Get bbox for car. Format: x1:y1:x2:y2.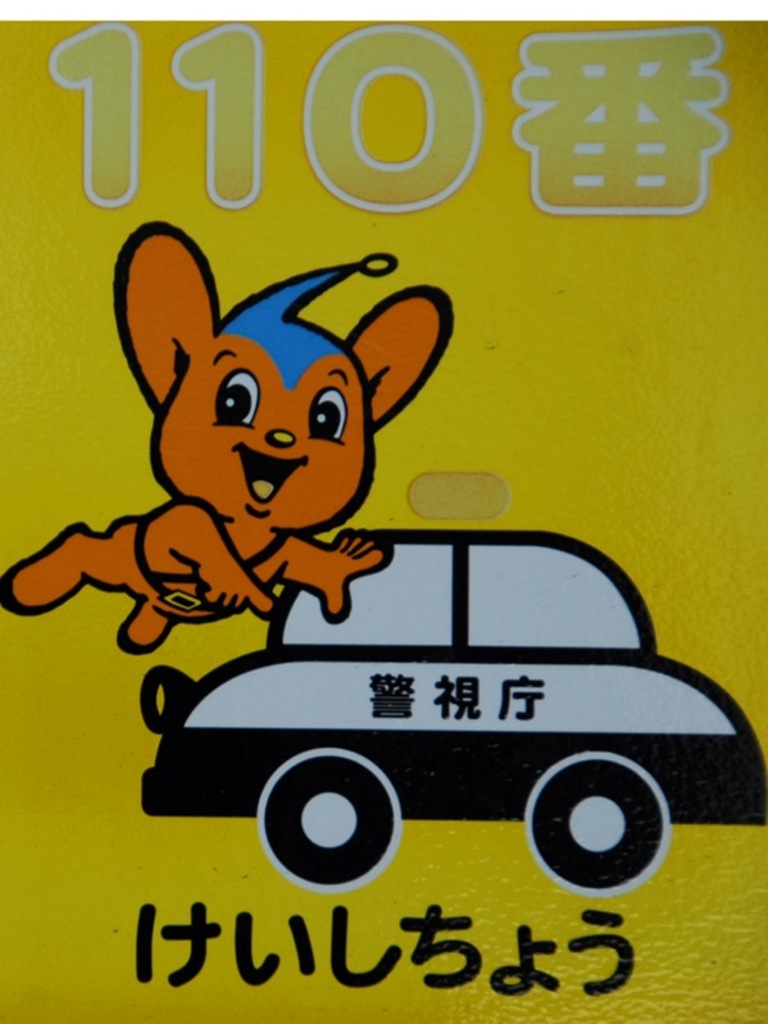
96:520:767:920.
